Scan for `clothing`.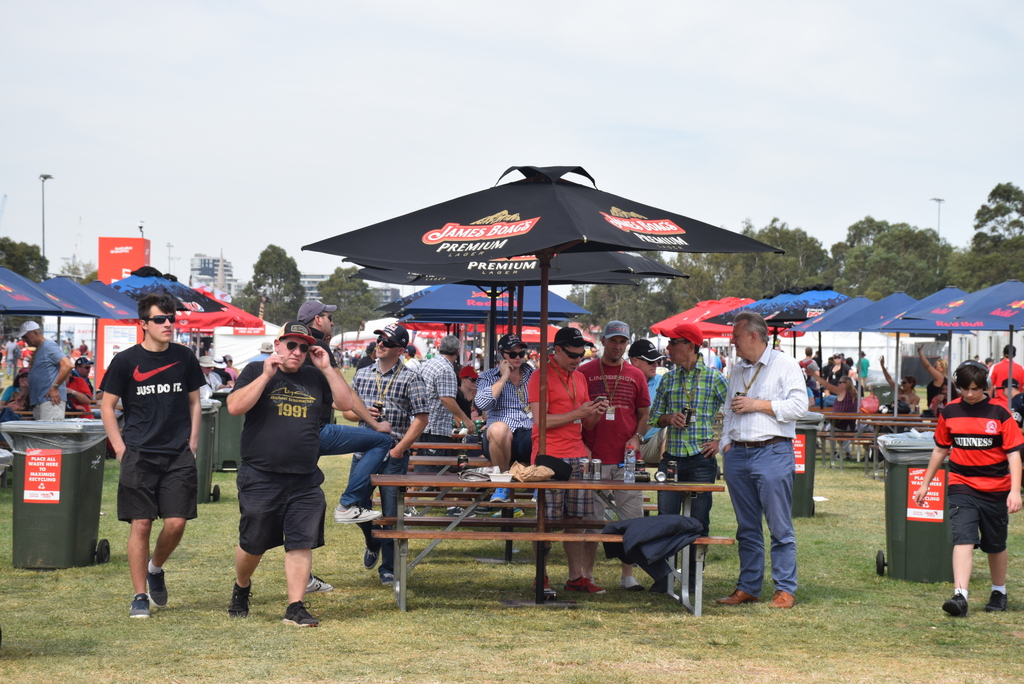
Scan result: box=[470, 370, 544, 463].
